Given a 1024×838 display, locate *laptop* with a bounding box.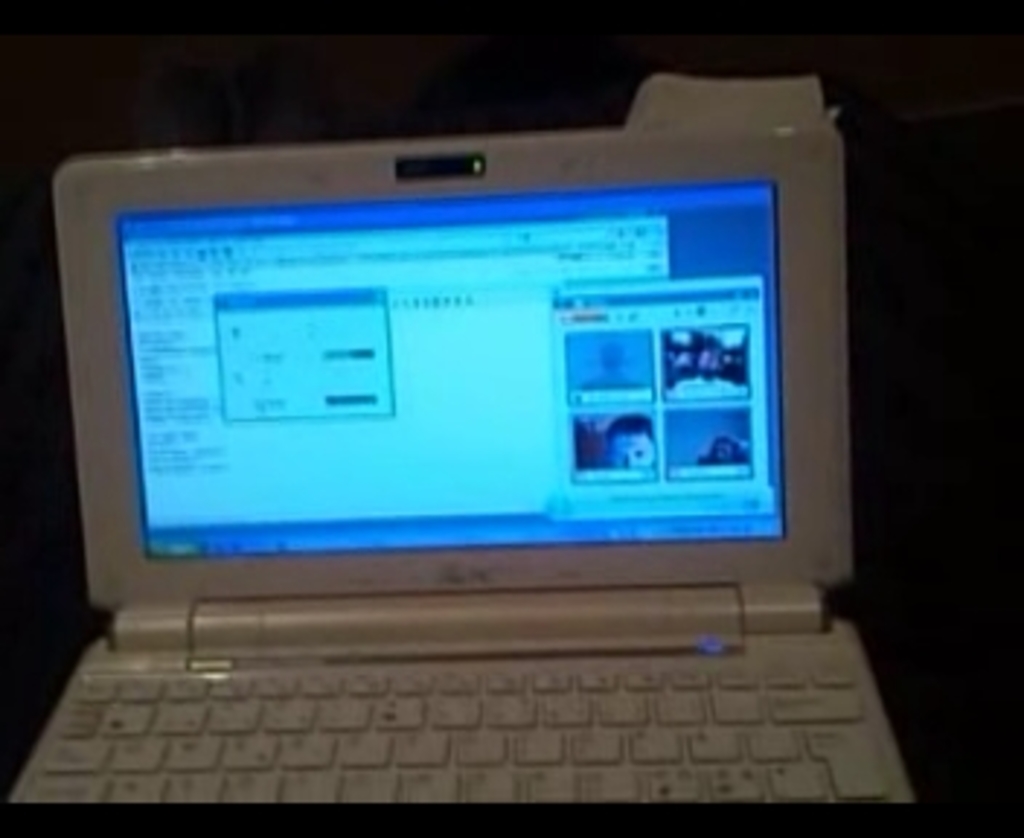
Located: region(0, 122, 908, 823).
